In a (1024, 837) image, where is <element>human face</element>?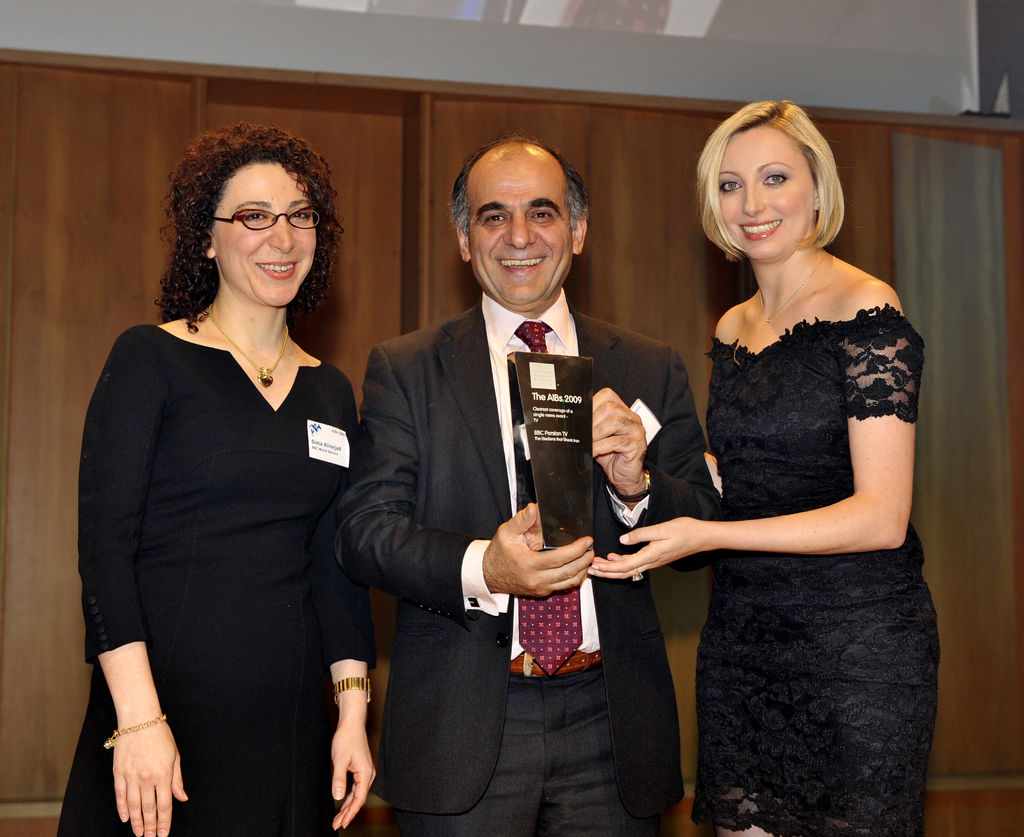
717,128,816,255.
